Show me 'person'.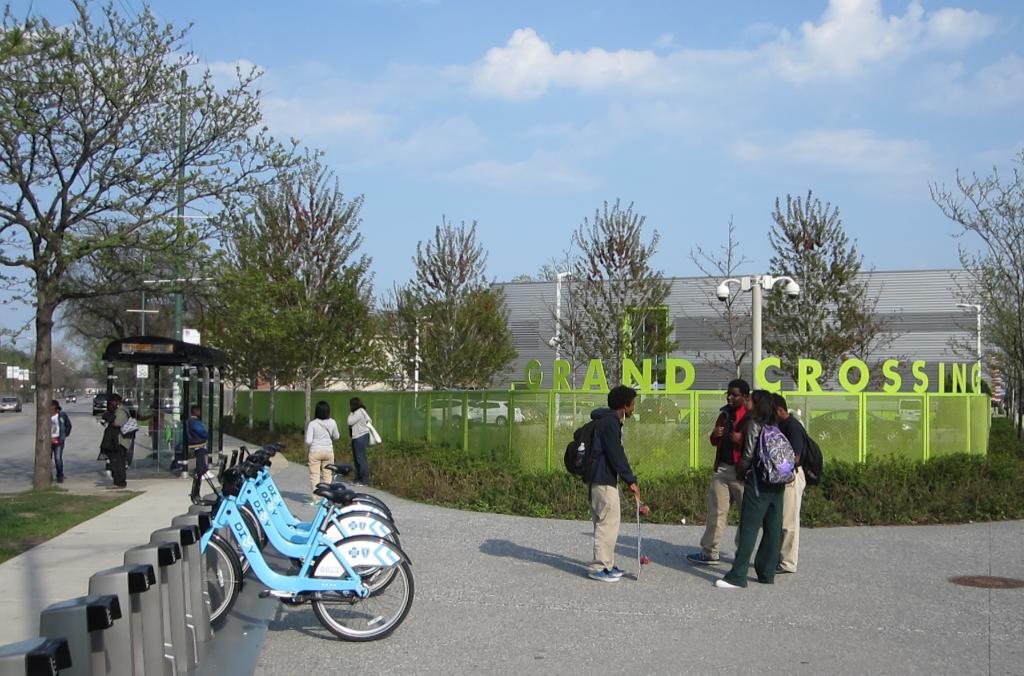
'person' is here: 576:385:652:583.
